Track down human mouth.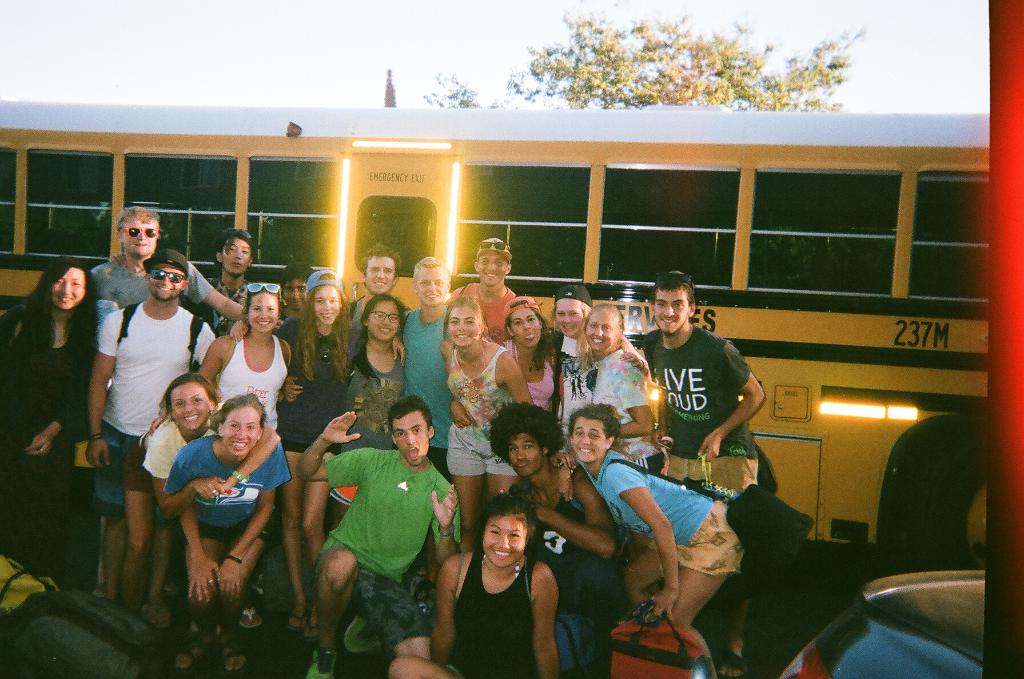
Tracked to (x1=492, y1=548, x2=514, y2=559).
